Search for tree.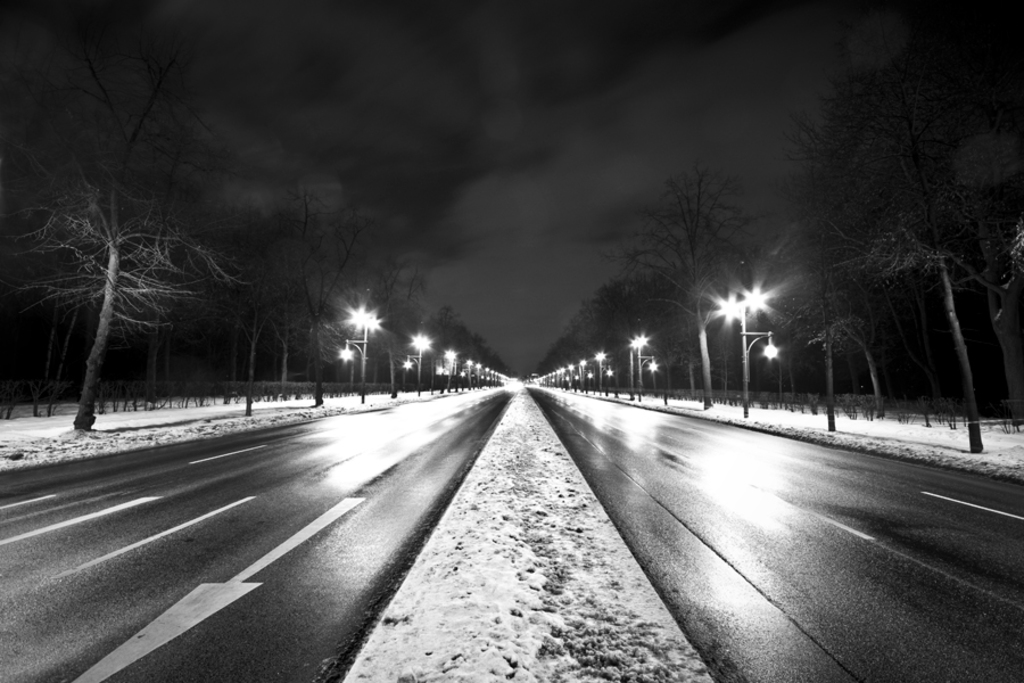
Found at {"left": 0, "top": 34, "right": 251, "bottom": 435}.
